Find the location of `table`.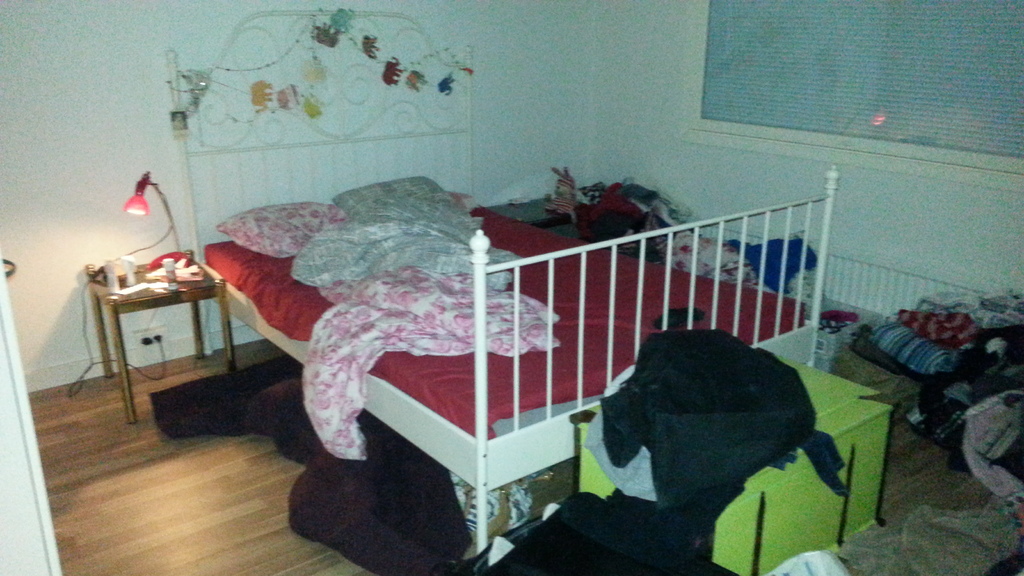
Location: {"x1": 484, "y1": 192, "x2": 573, "y2": 229}.
